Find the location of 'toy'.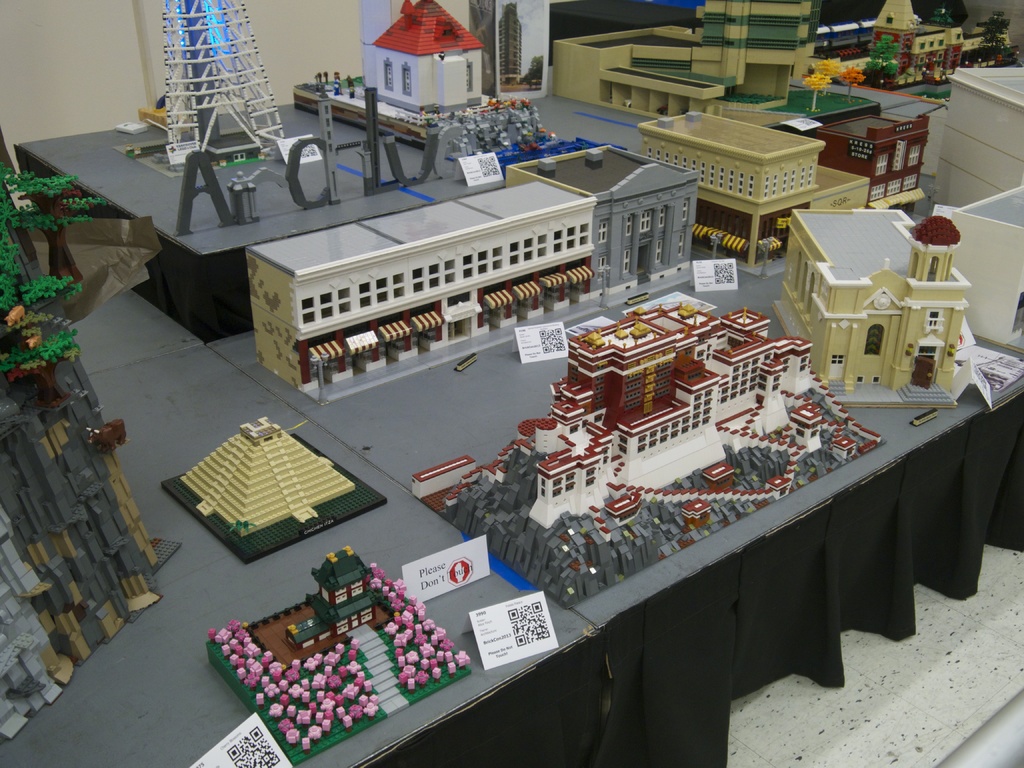
Location: pyautogui.locateOnScreen(411, 300, 887, 607).
